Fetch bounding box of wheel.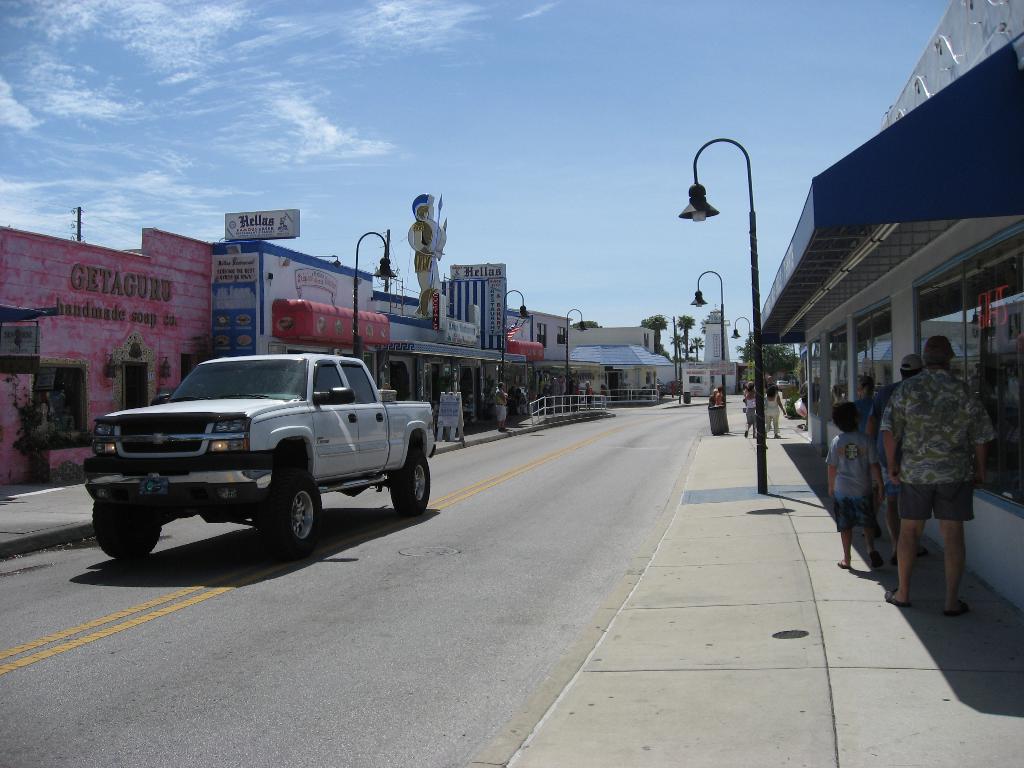
Bbox: {"x1": 392, "y1": 443, "x2": 432, "y2": 511}.
